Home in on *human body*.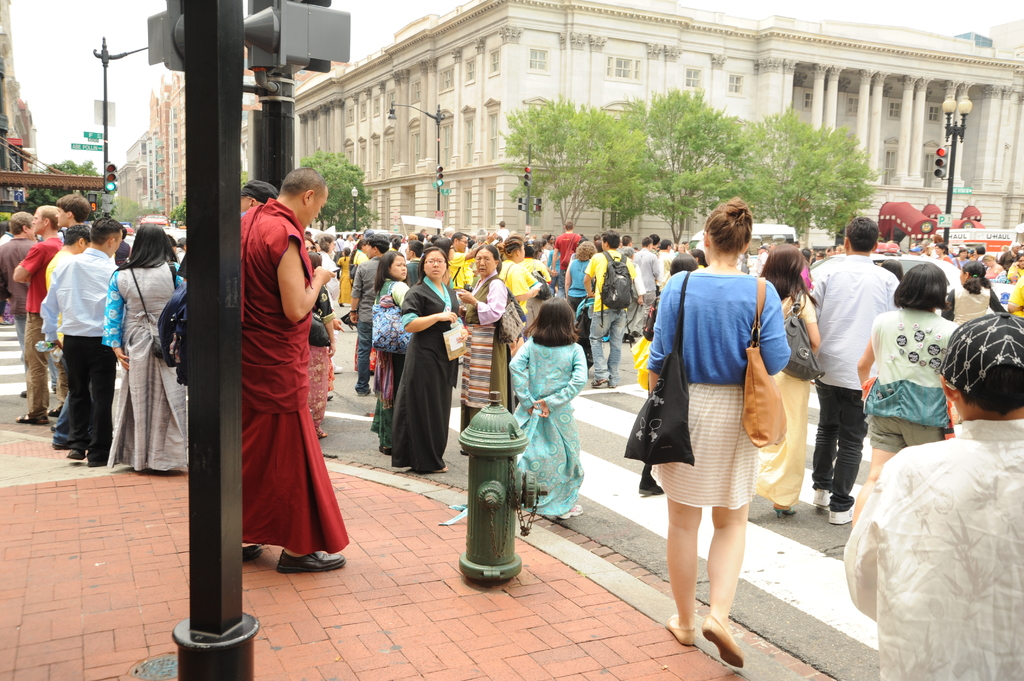
Homed in at l=227, t=132, r=341, b=629.
